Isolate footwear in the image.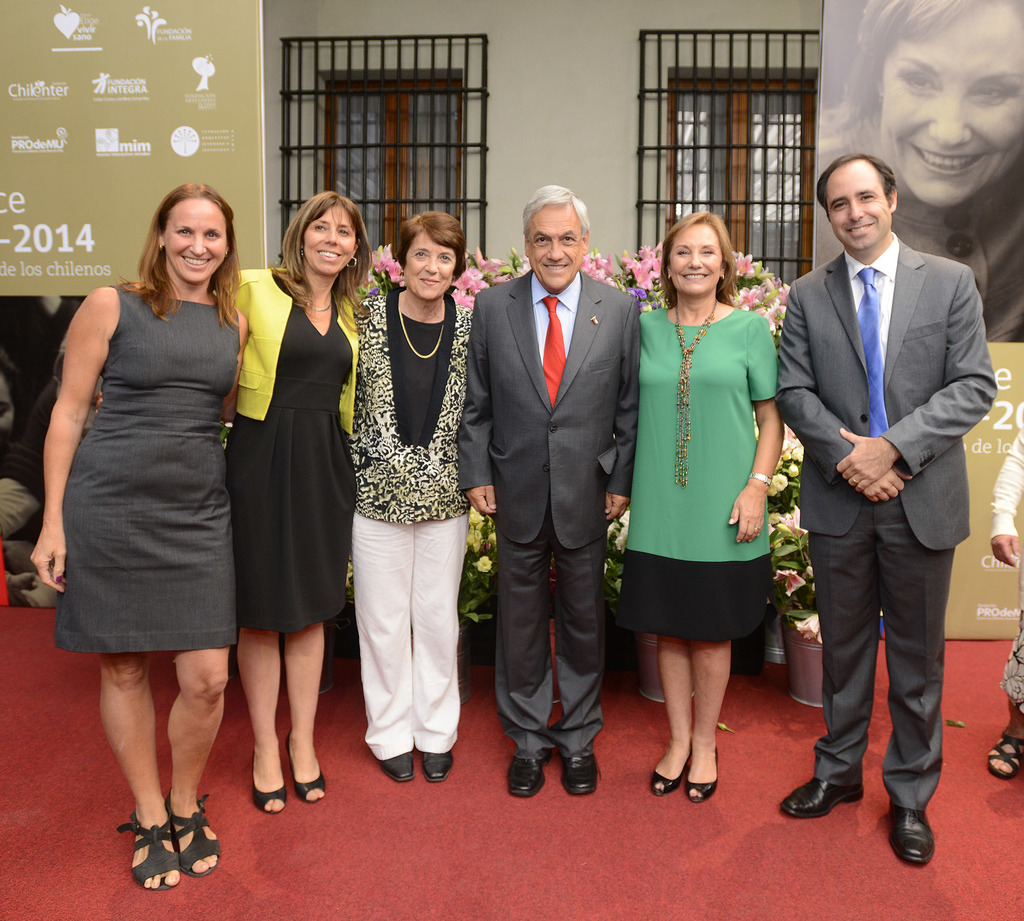
Isolated region: bbox=(648, 753, 691, 795).
